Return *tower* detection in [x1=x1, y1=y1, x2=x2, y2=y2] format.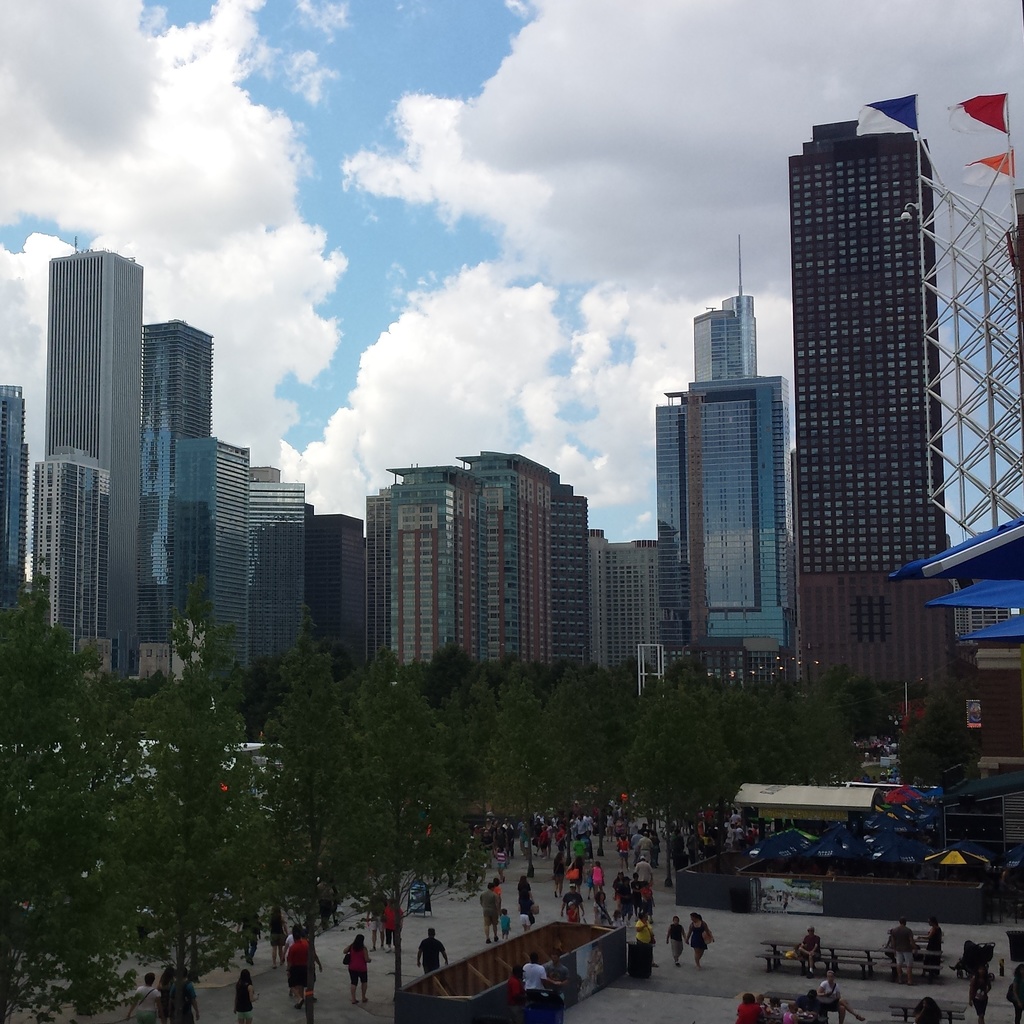
[x1=787, y1=95, x2=955, y2=691].
